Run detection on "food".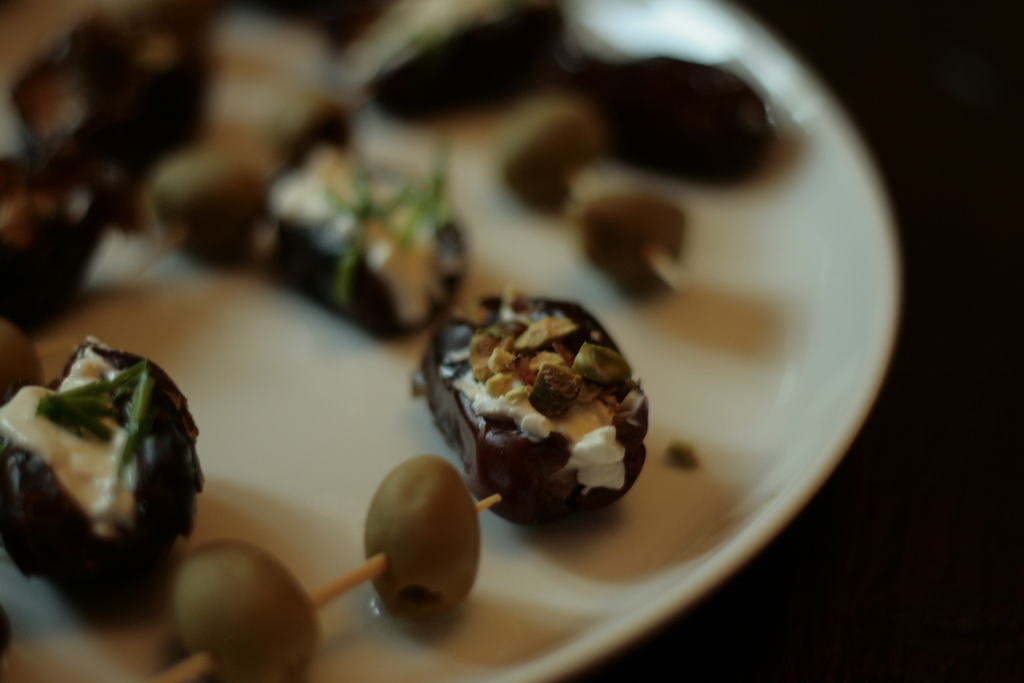
Result: detection(355, 448, 485, 637).
